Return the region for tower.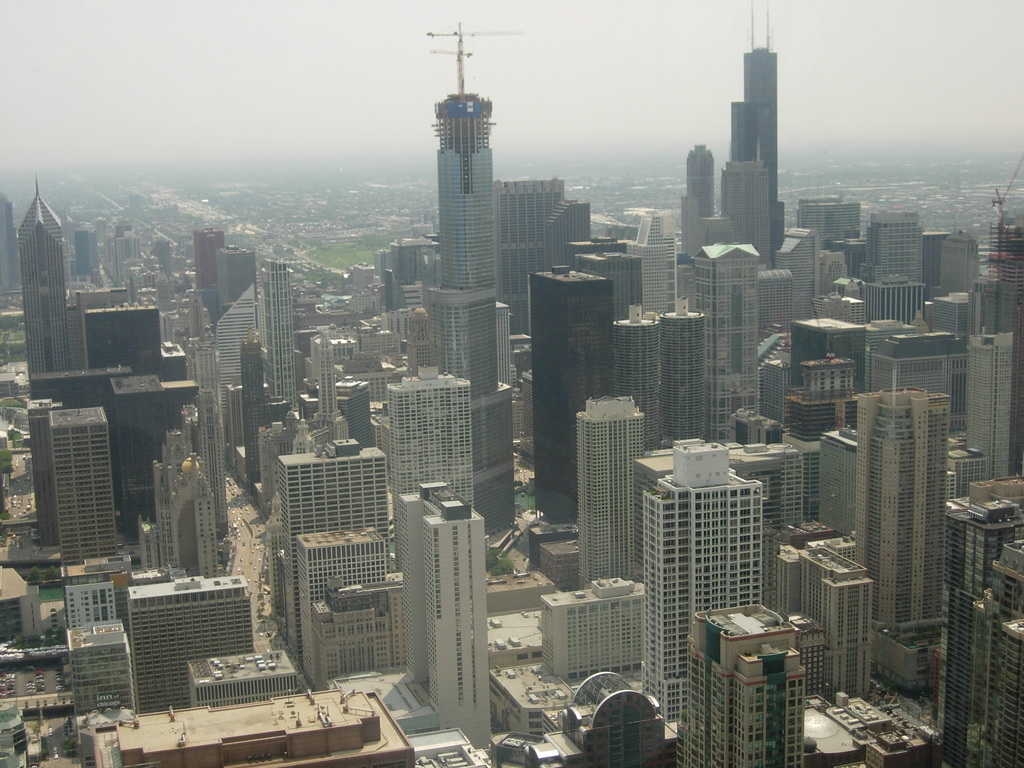
[51, 408, 111, 569].
